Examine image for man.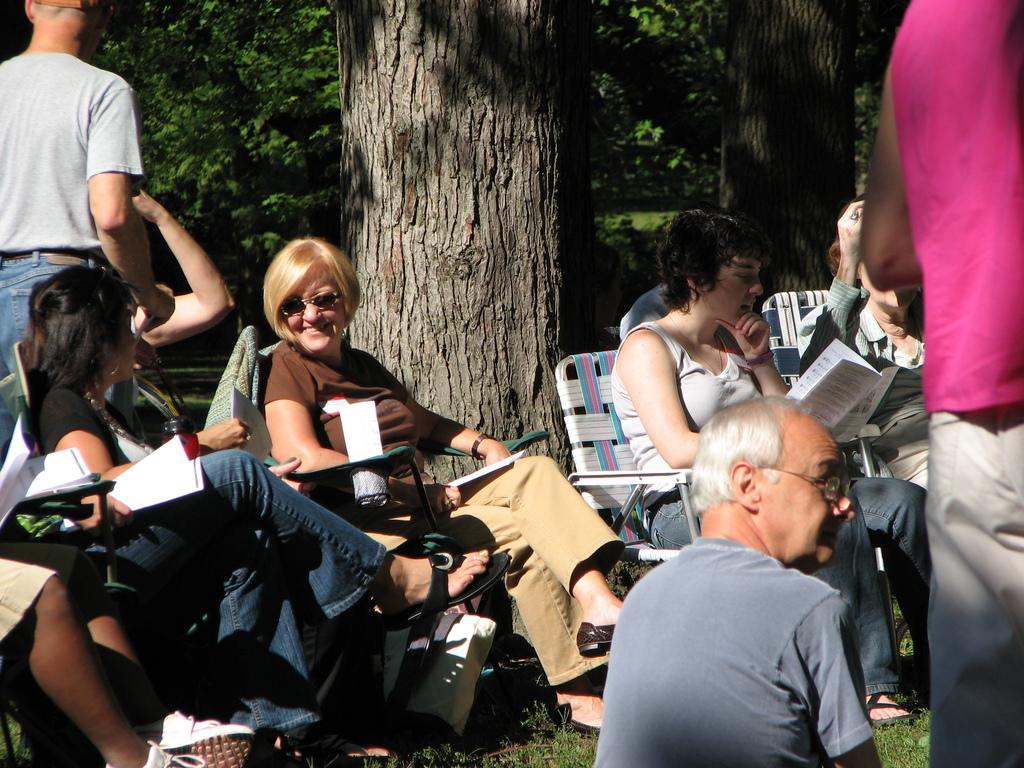
Examination result: <box>0,0,174,461</box>.
